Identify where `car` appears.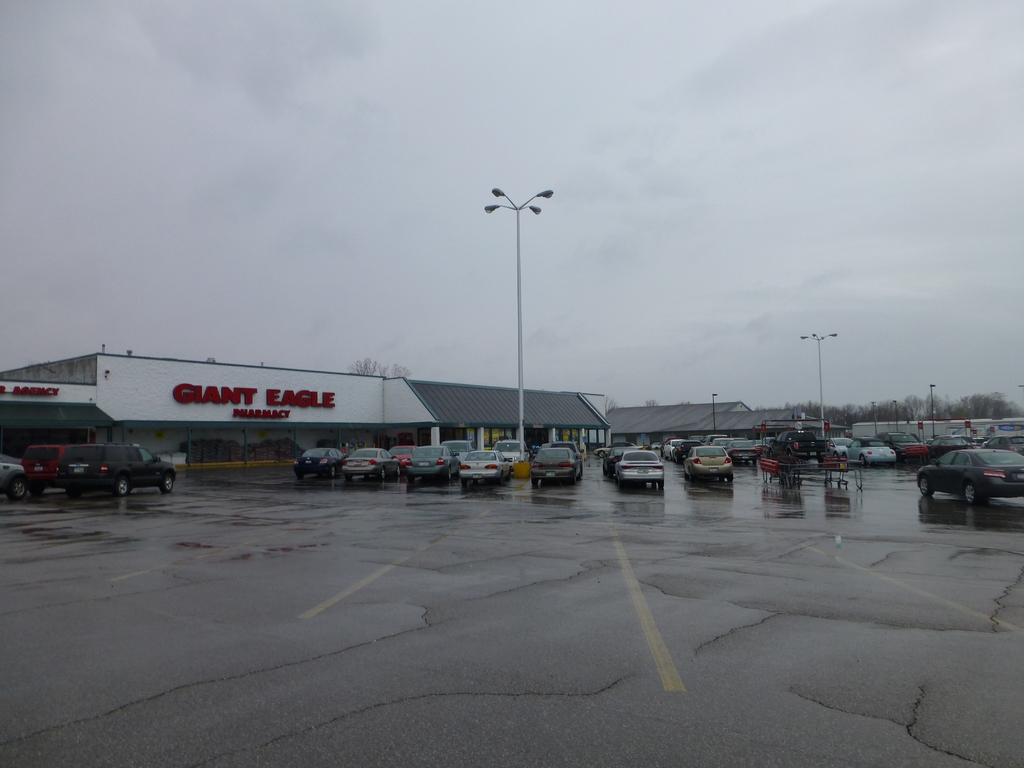
Appears at bbox=[58, 442, 177, 497].
